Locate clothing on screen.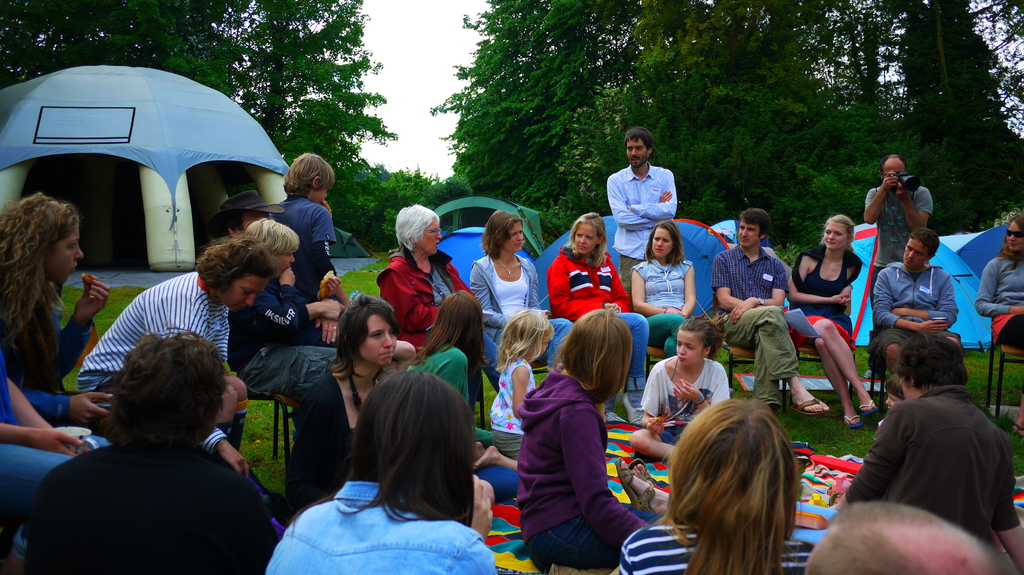
On screen at bbox=[605, 161, 675, 286].
